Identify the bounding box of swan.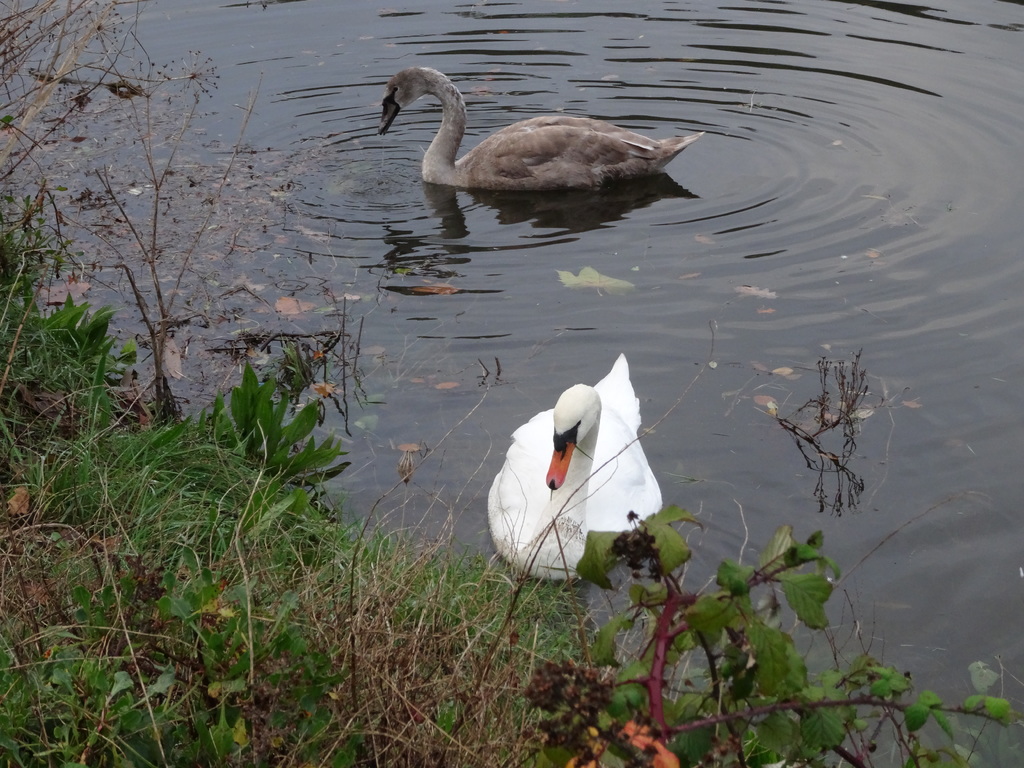
[486, 352, 669, 586].
